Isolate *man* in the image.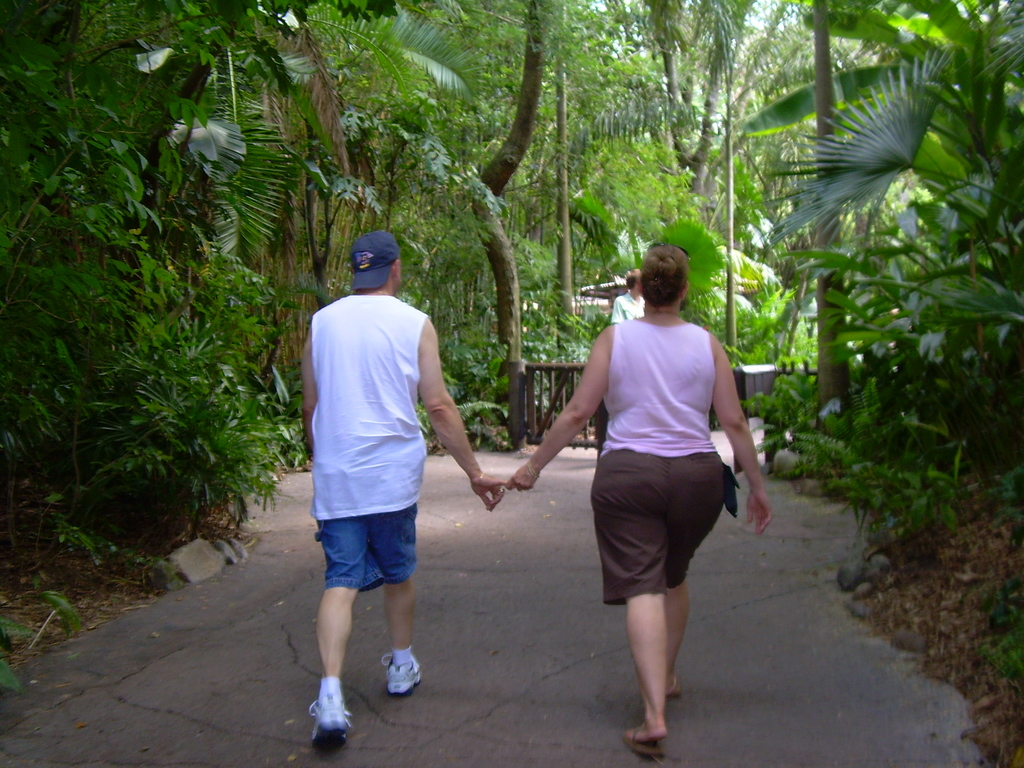
Isolated region: 609, 266, 649, 324.
